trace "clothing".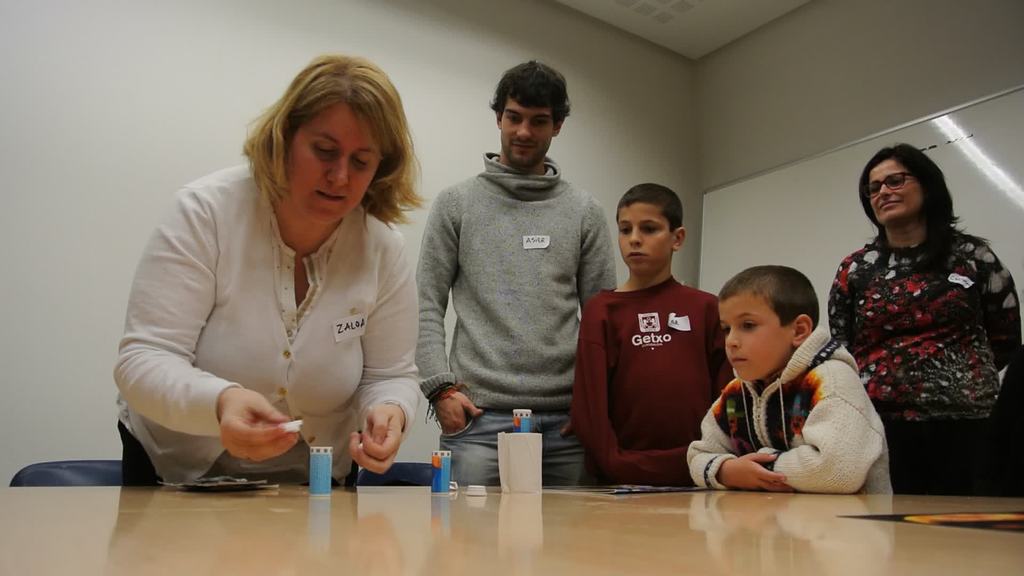
Traced to x1=409 y1=141 x2=619 y2=491.
